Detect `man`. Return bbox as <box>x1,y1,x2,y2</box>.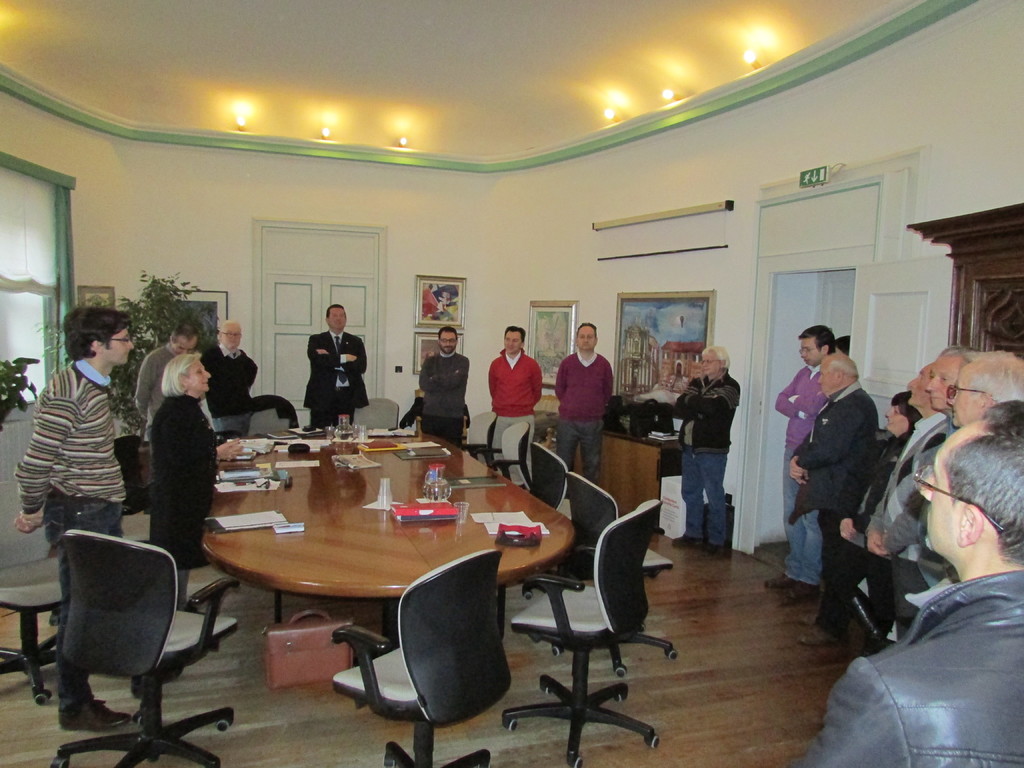
<box>12,306,136,735</box>.
